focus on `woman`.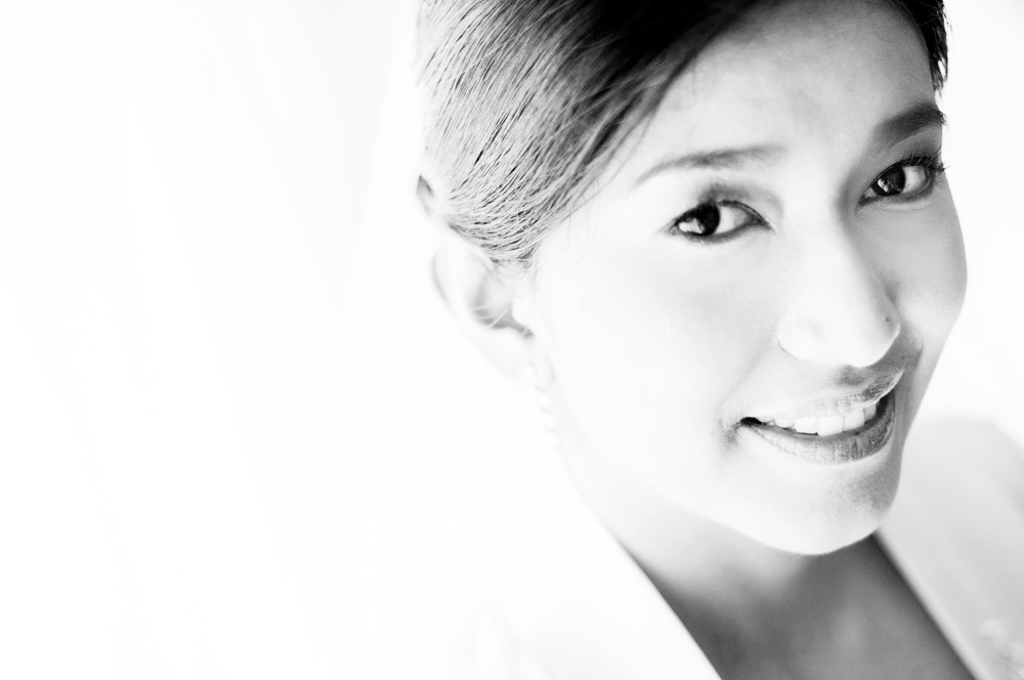
Focused at rect(330, 0, 1023, 679).
